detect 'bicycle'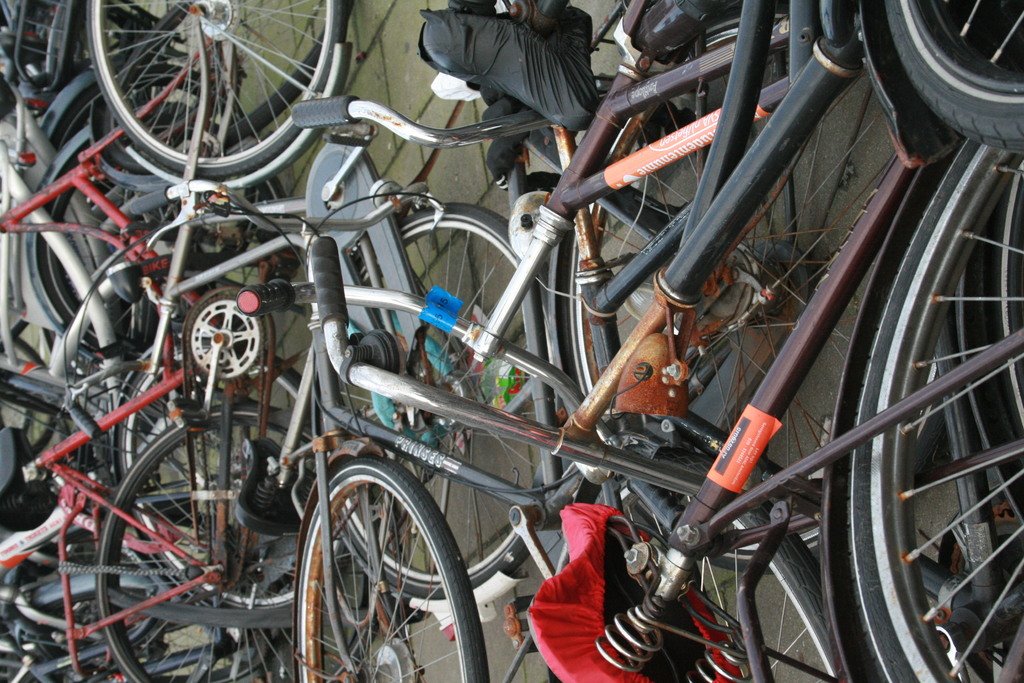
rect(0, 0, 375, 620)
